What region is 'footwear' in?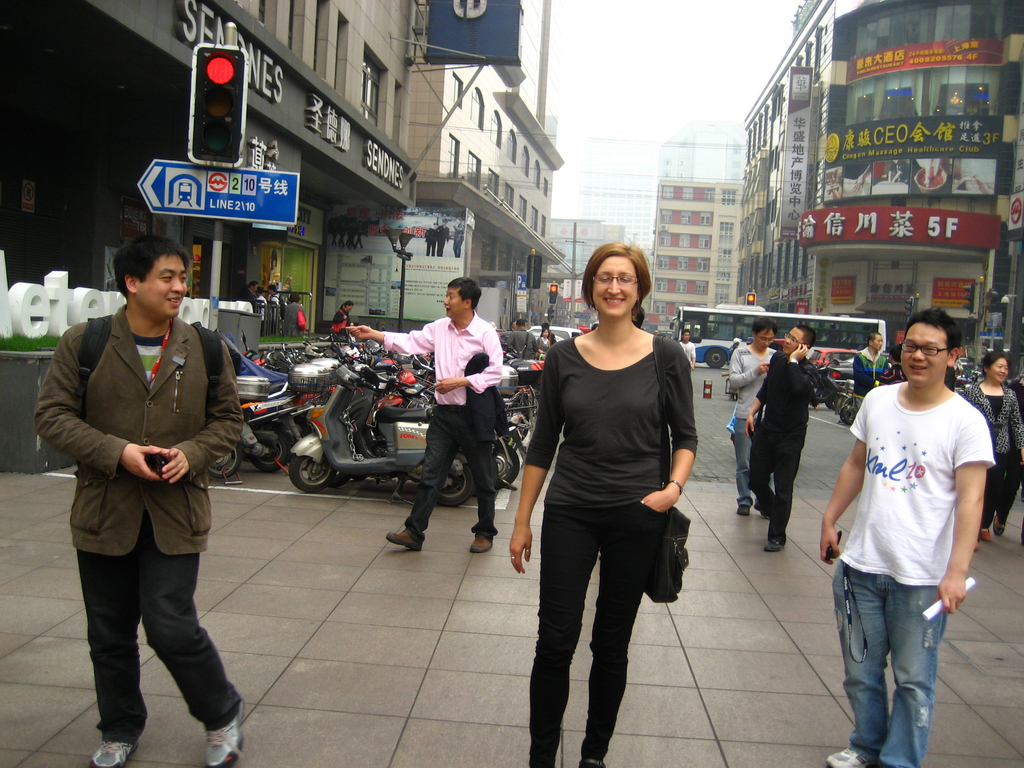
l=734, t=504, r=750, b=517.
